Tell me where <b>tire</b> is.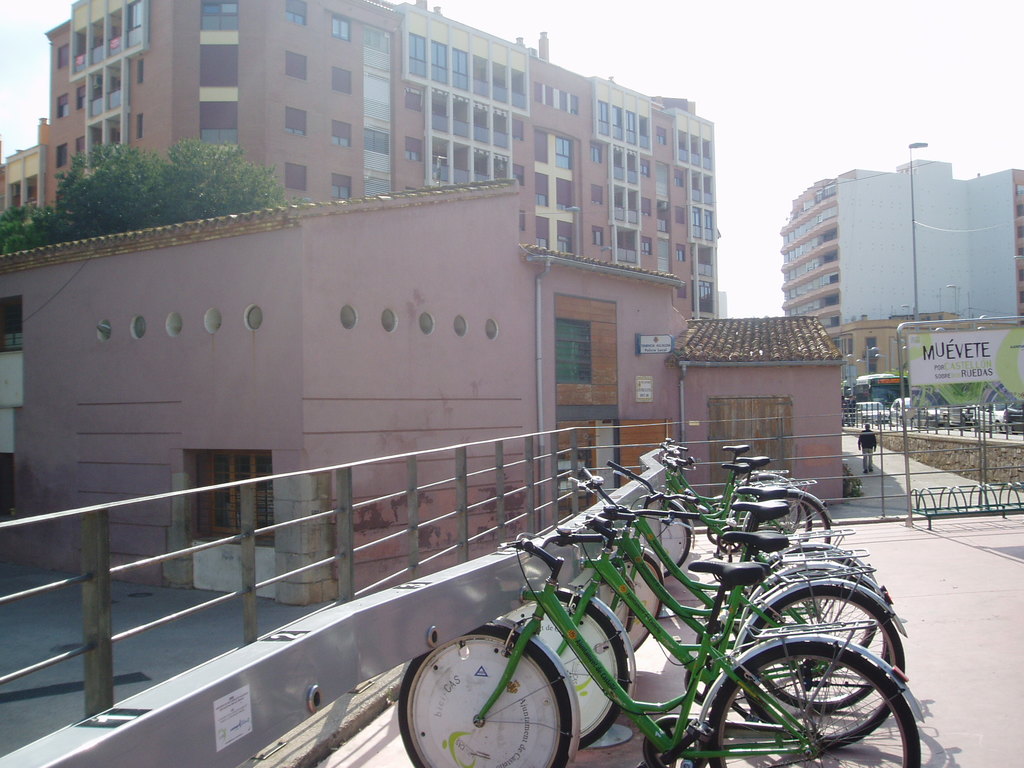
<b>tire</b> is at Rect(636, 493, 695, 566).
